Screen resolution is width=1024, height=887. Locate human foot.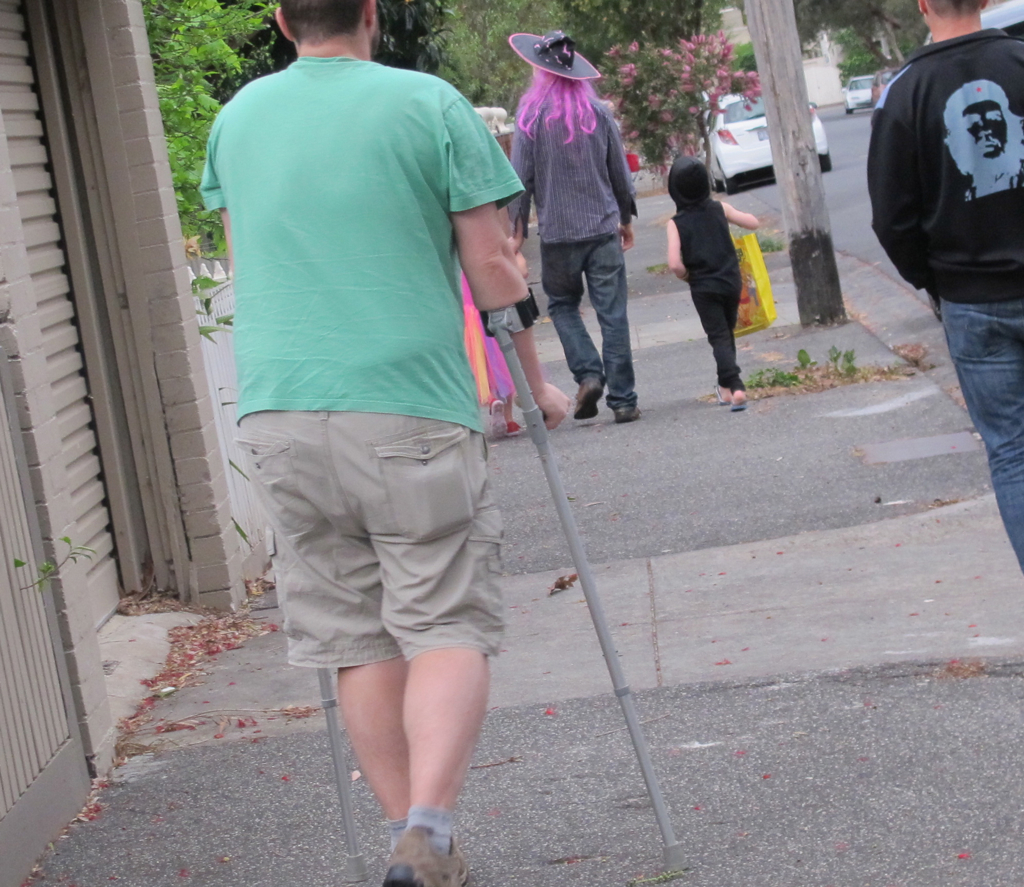
box(381, 818, 476, 886).
